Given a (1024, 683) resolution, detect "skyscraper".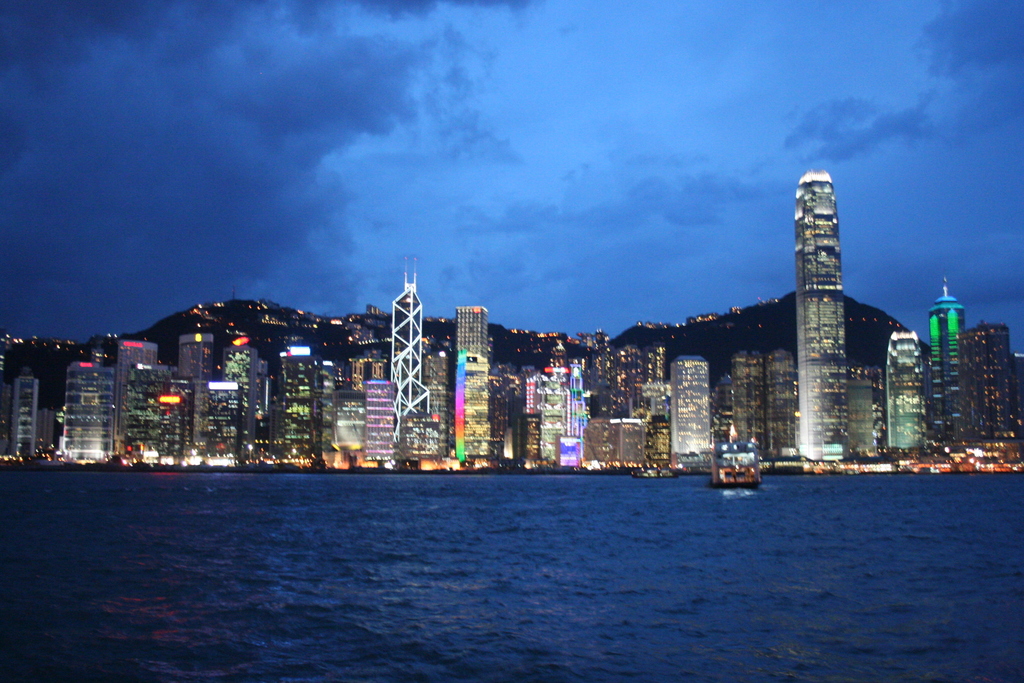
x1=12 y1=377 x2=40 y2=461.
